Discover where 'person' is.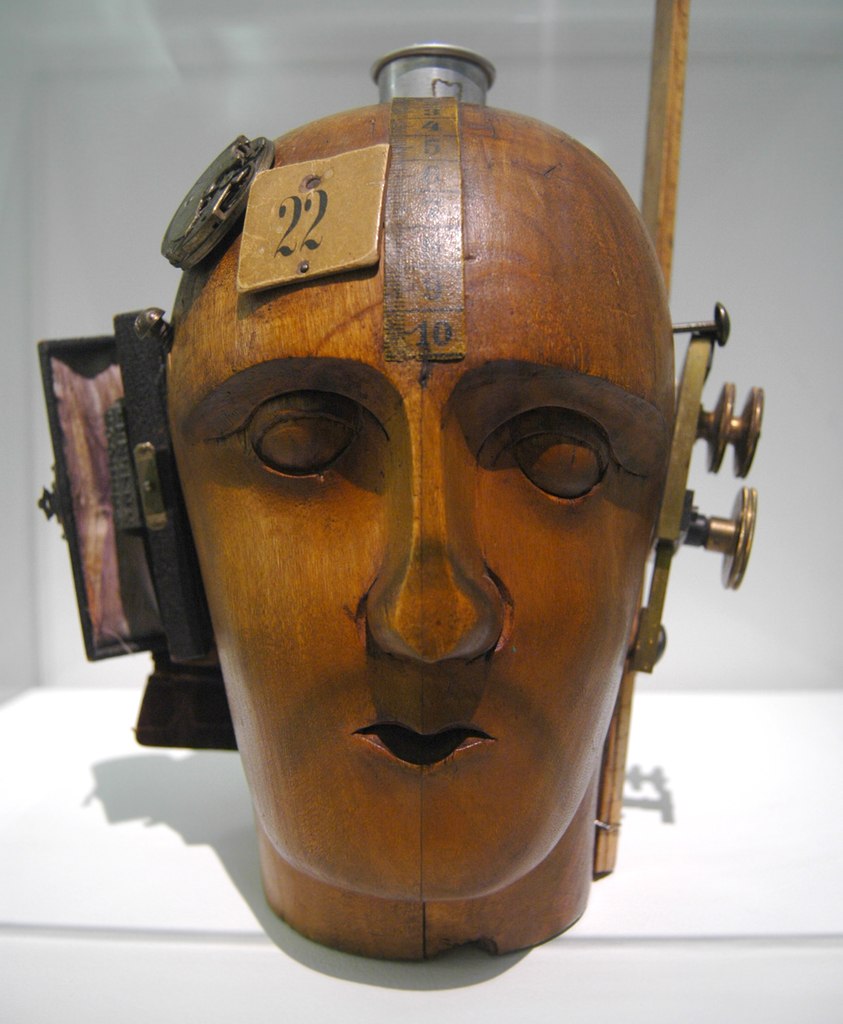
Discovered at 167, 110, 709, 959.
